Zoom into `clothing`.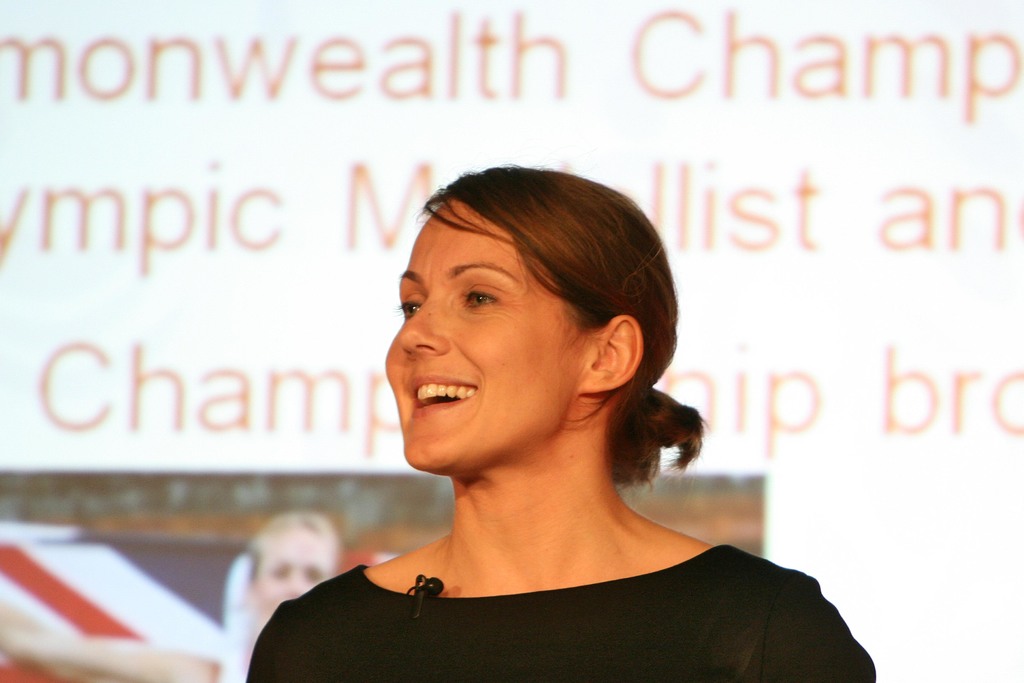
Zoom target: box=[245, 545, 873, 682].
